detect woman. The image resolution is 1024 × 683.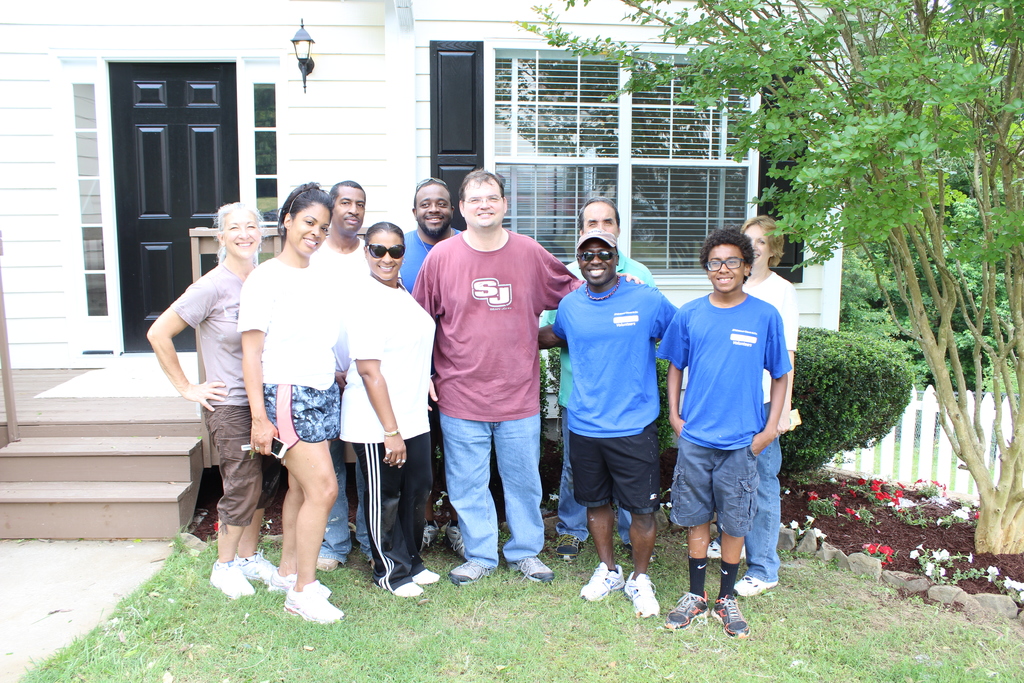
box(701, 215, 803, 601).
